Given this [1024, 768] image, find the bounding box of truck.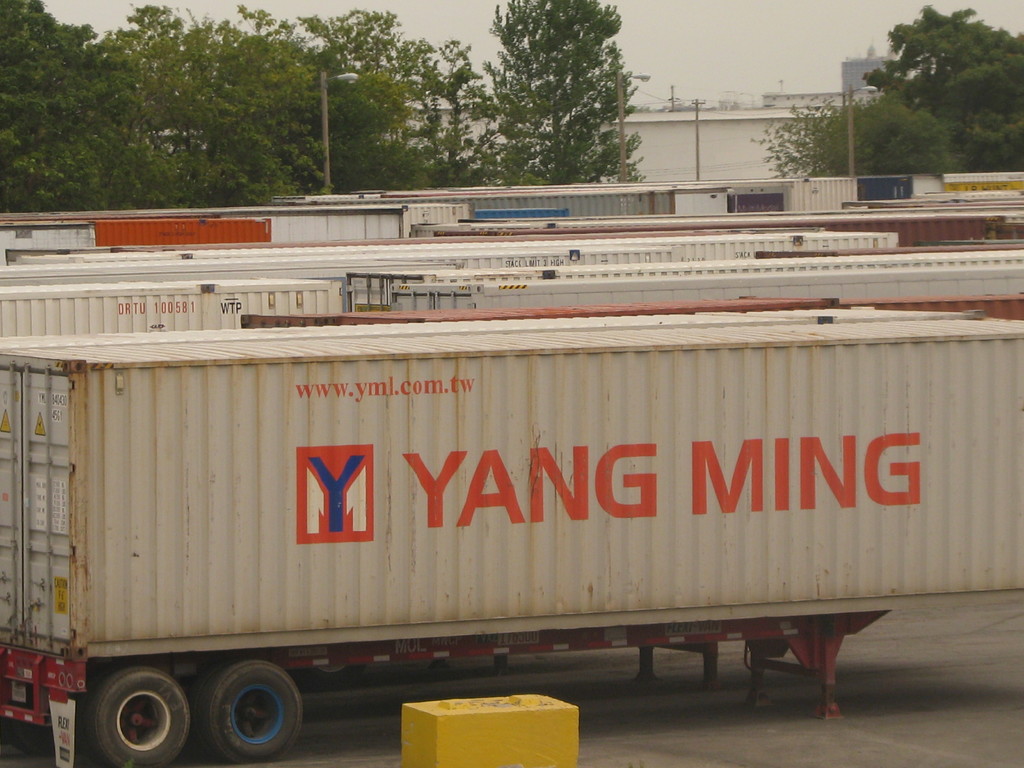
box=[0, 165, 1023, 316].
